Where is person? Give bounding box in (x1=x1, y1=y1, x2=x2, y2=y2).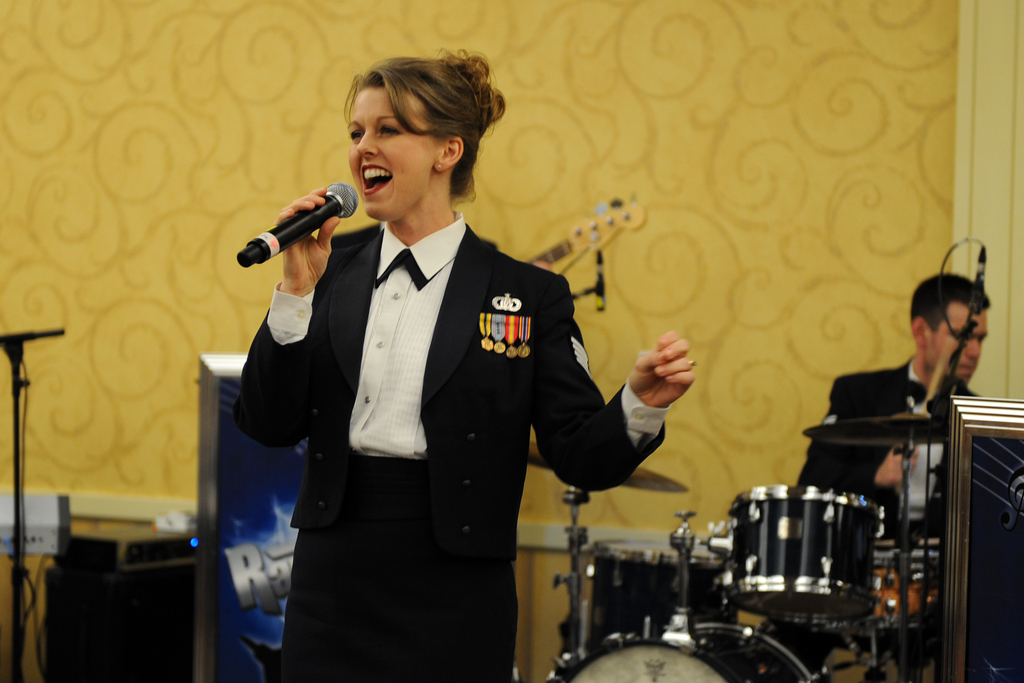
(x1=238, y1=56, x2=698, y2=682).
